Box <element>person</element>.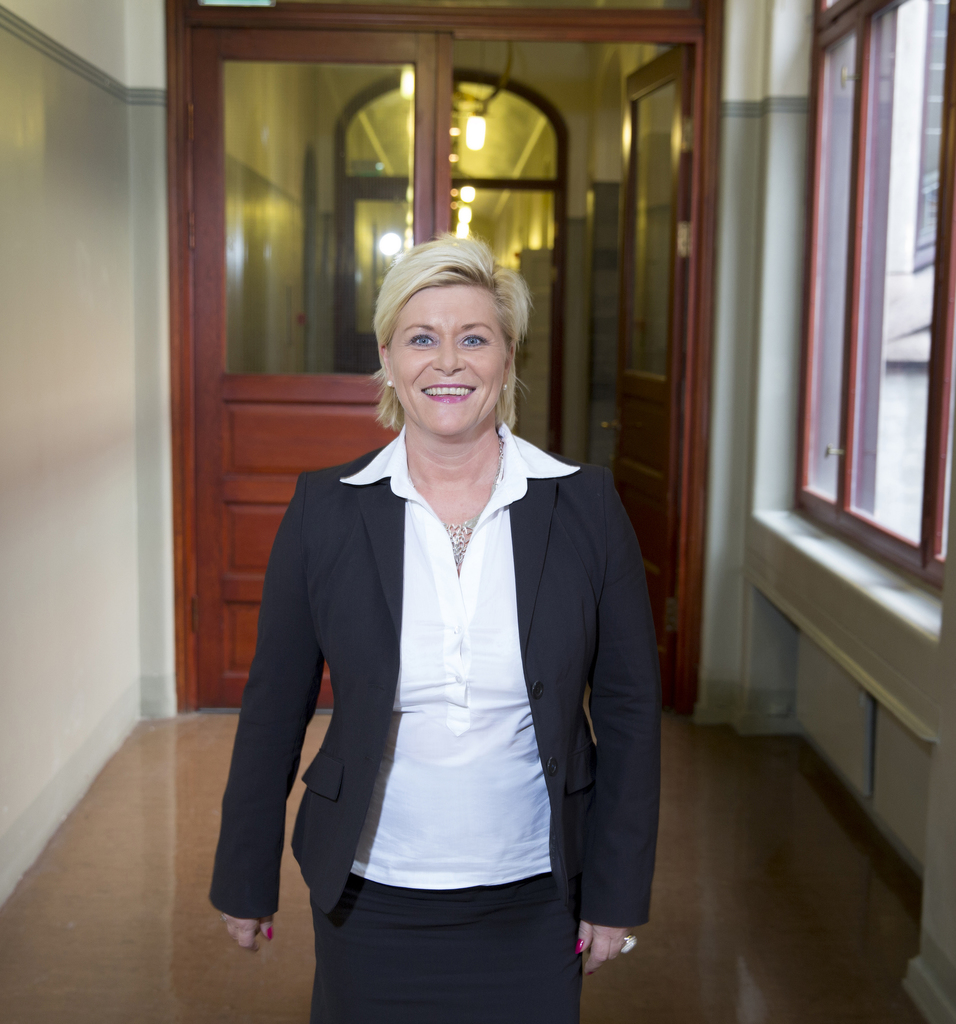
crop(219, 209, 653, 1023).
